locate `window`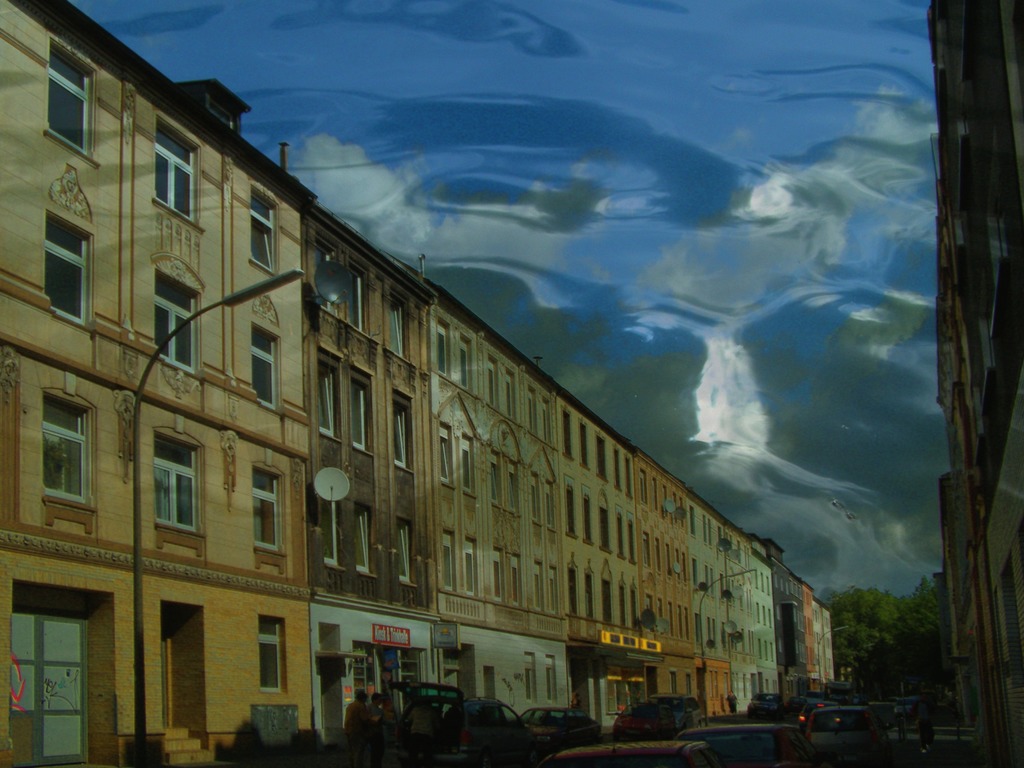
left=328, top=500, right=344, bottom=572
